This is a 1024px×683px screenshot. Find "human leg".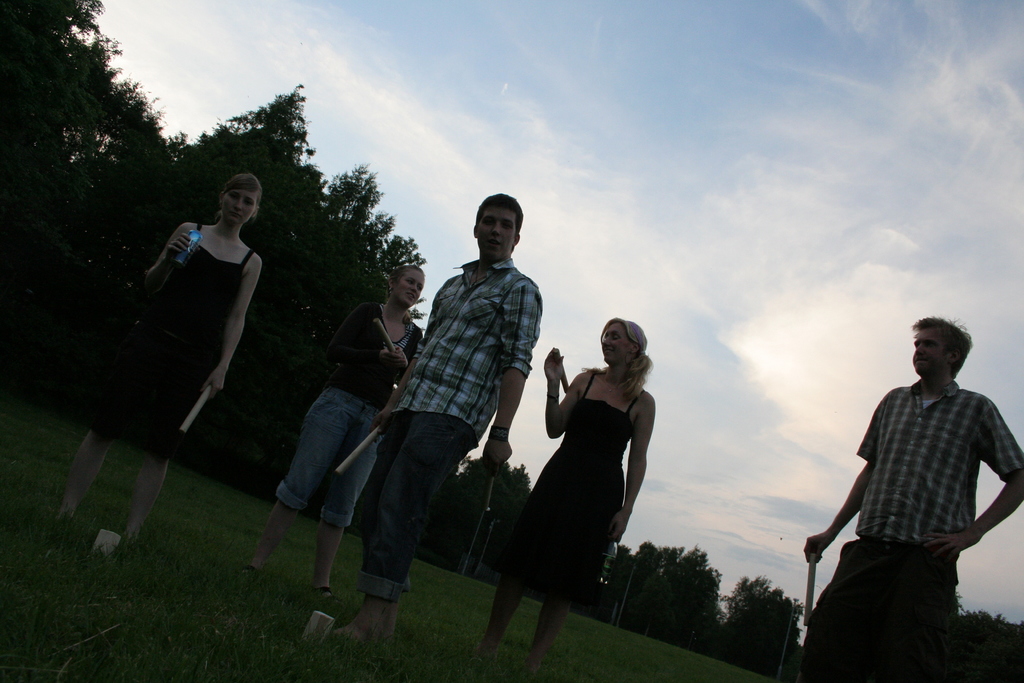
Bounding box: Rect(252, 387, 354, 577).
